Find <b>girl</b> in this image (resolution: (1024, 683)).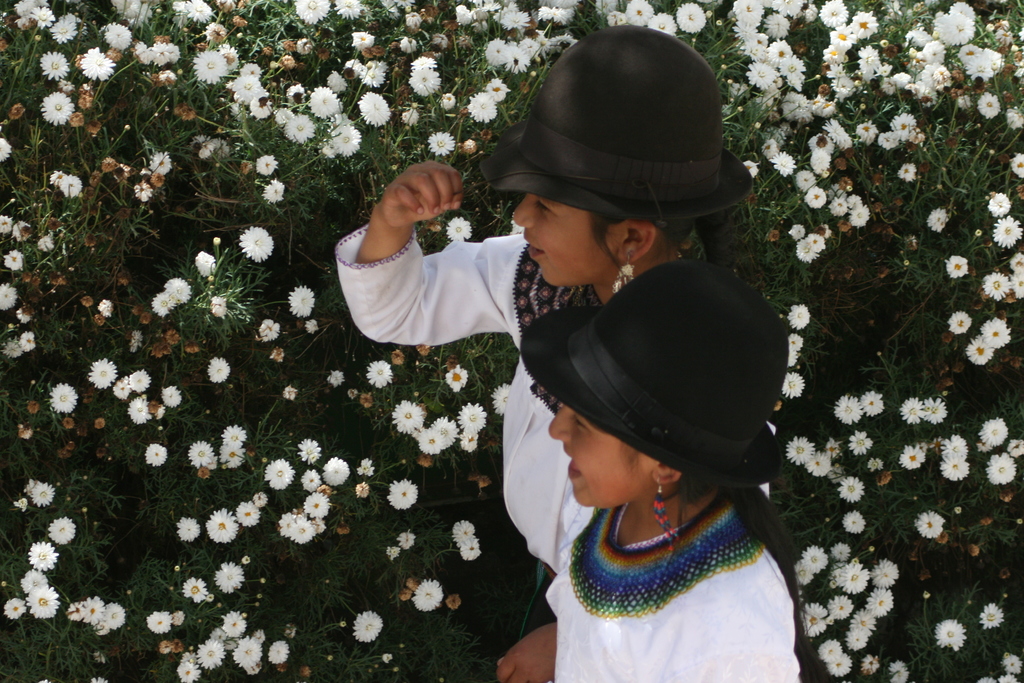
(493, 261, 830, 682).
